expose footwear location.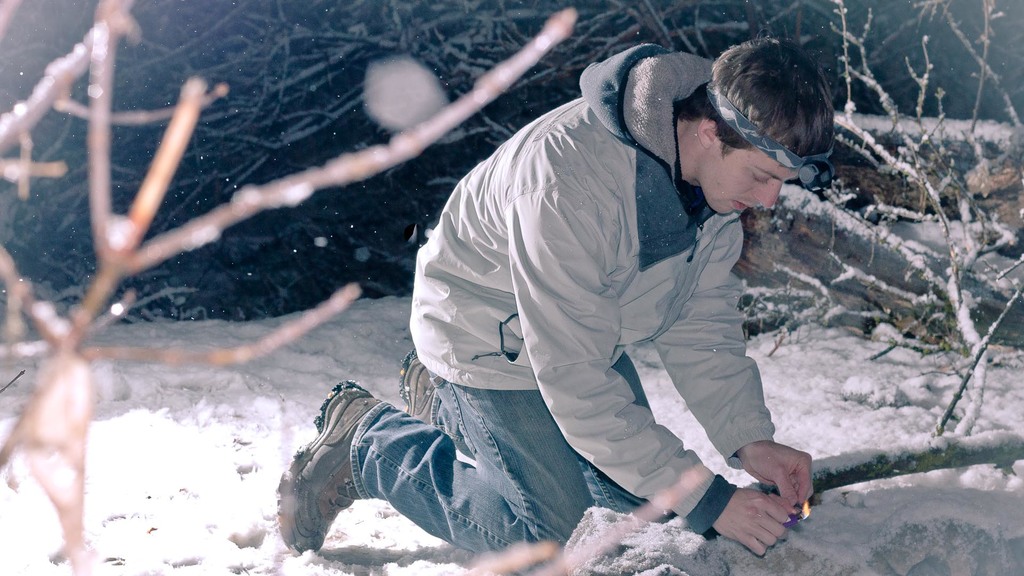
Exposed at [398, 354, 438, 428].
